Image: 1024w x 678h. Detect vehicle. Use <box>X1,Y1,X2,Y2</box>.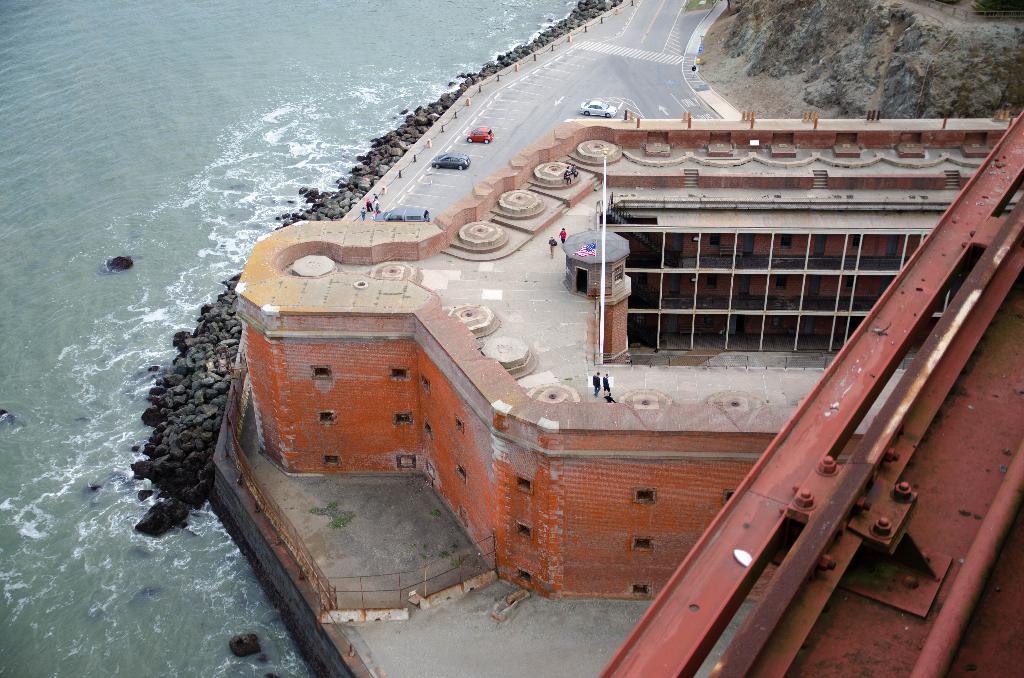
<box>467,123,493,141</box>.
